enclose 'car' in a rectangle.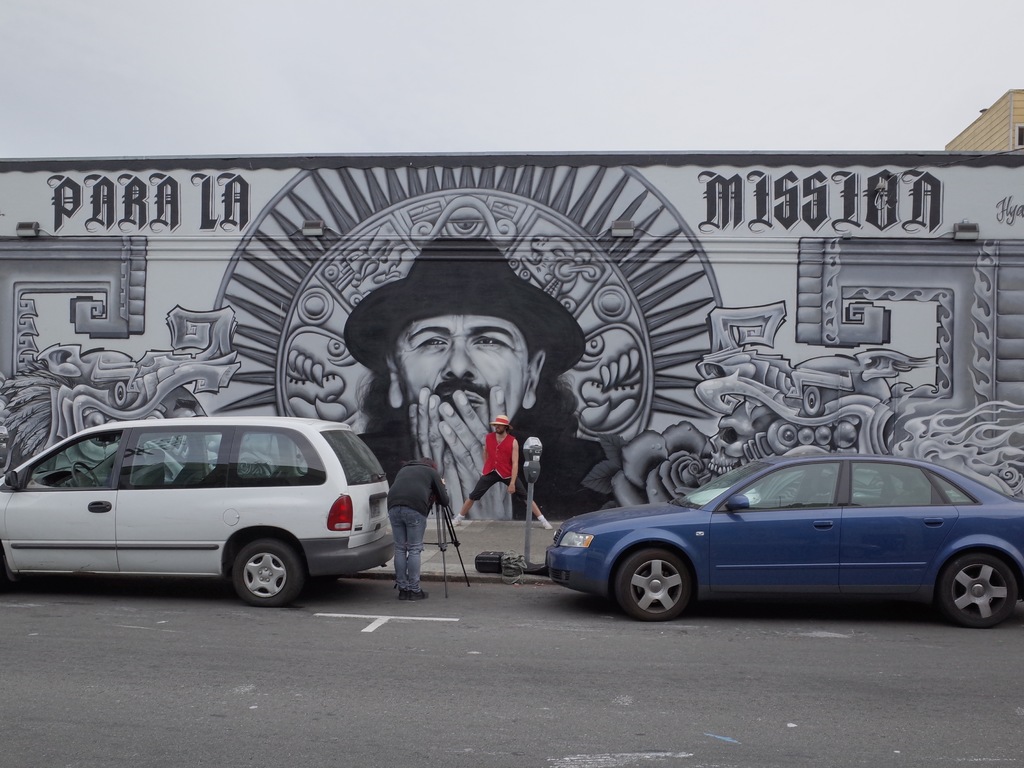
region(0, 415, 394, 607).
